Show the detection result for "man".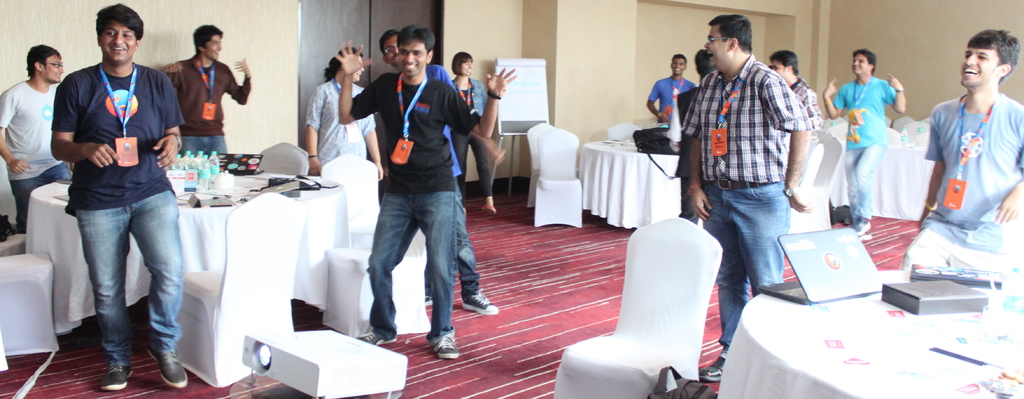
rect(0, 41, 76, 236).
